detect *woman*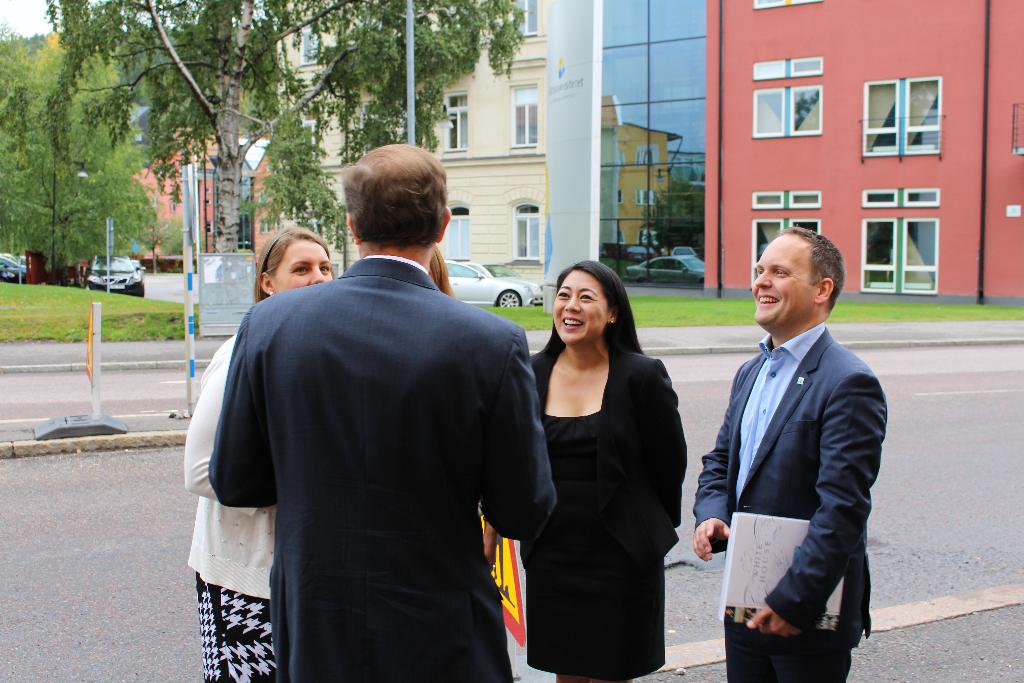
locate(185, 226, 333, 682)
